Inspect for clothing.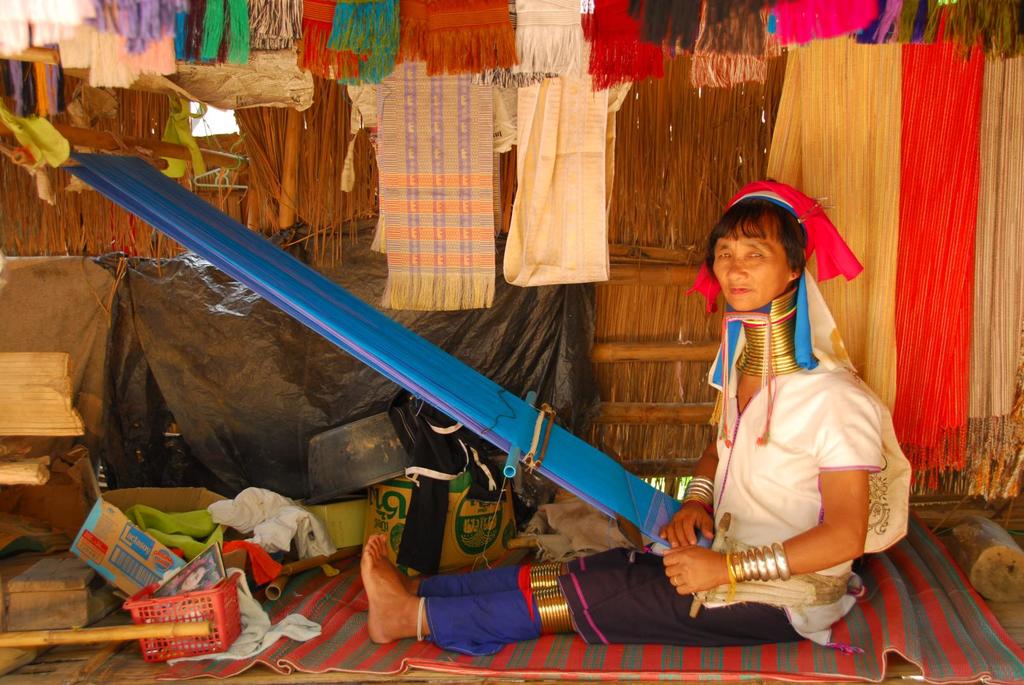
Inspection: 559:269:884:649.
